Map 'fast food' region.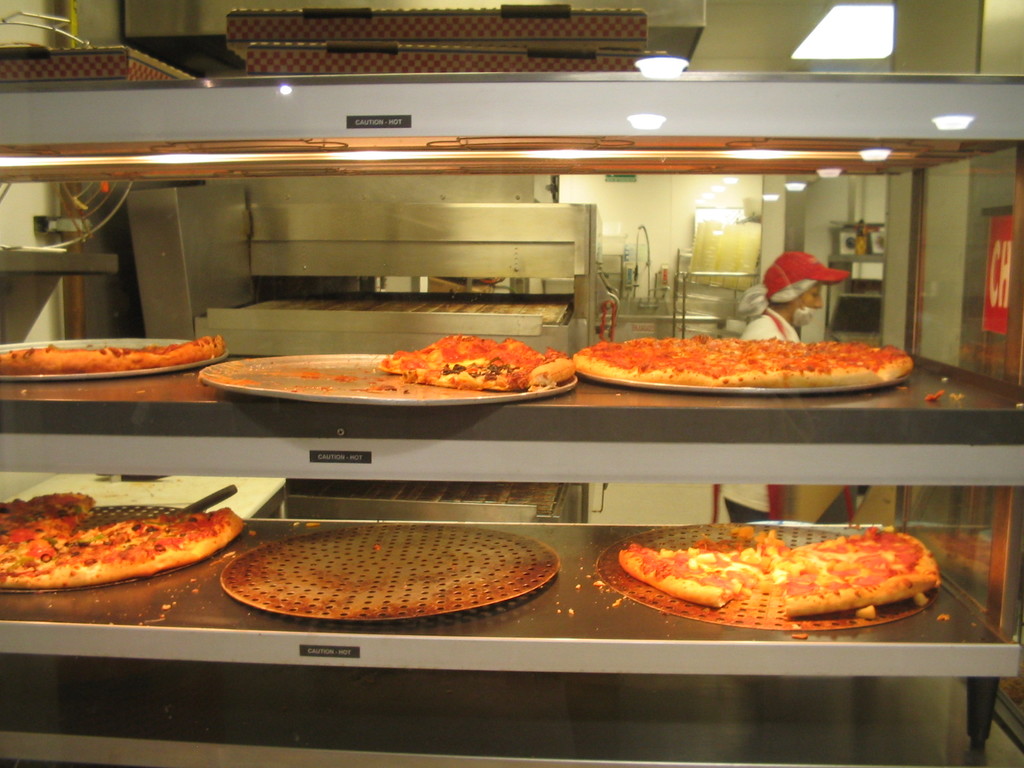
Mapped to detection(0, 483, 99, 560).
